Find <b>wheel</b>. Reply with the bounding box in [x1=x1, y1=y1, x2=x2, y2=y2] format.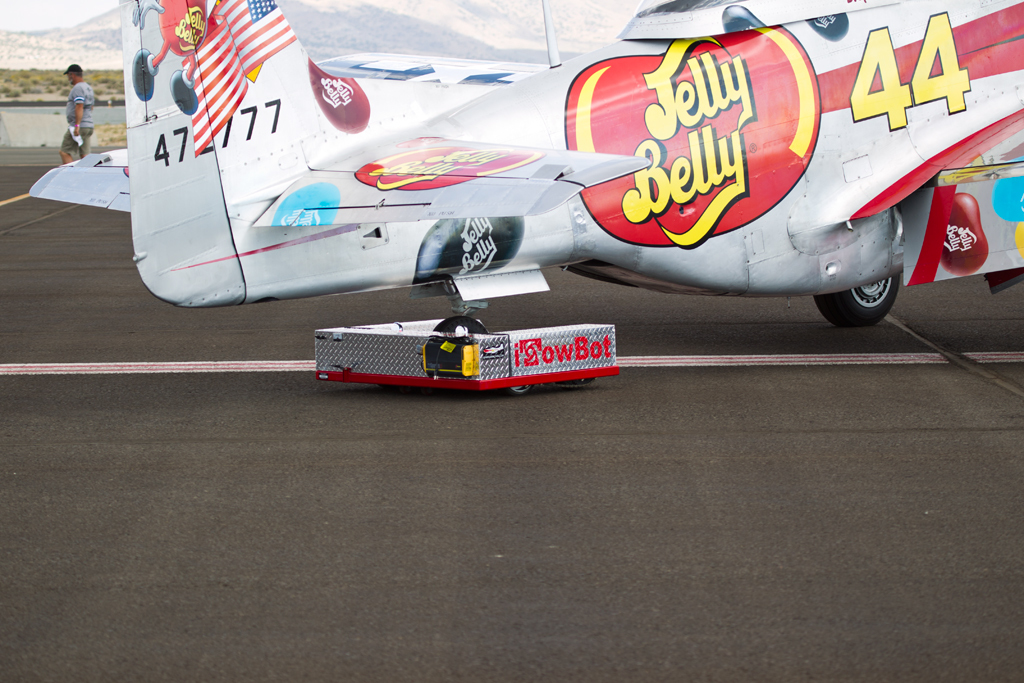
[x1=433, y1=315, x2=488, y2=334].
